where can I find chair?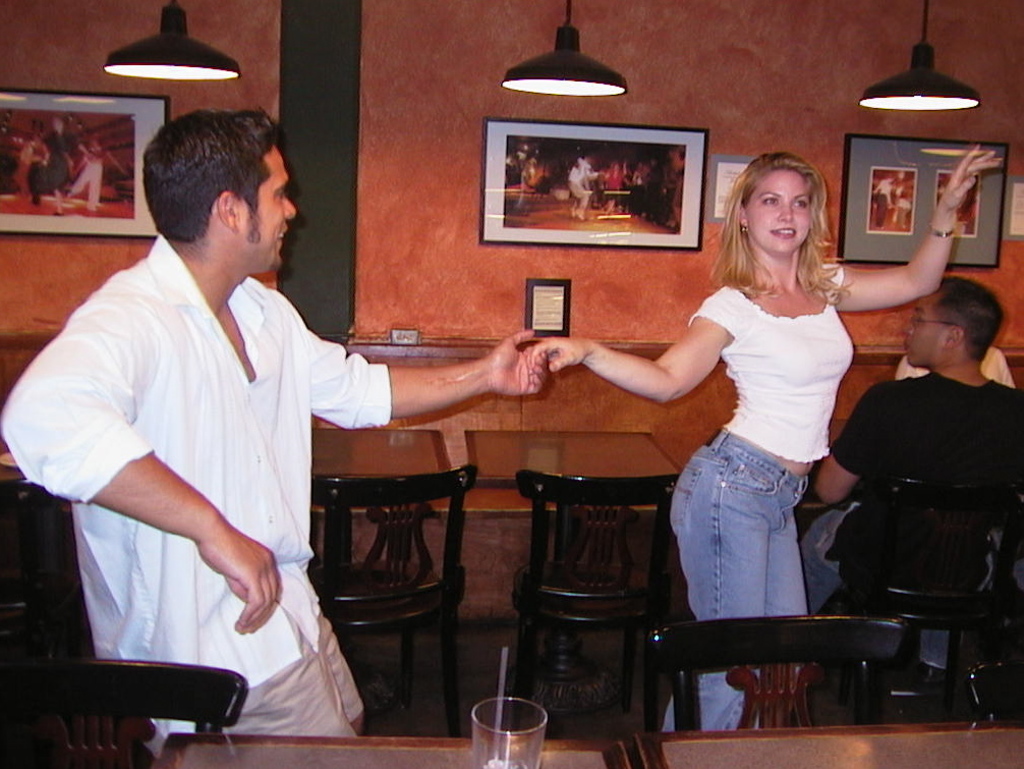
You can find it at (left=0, top=657, right=247, bottom=768).
